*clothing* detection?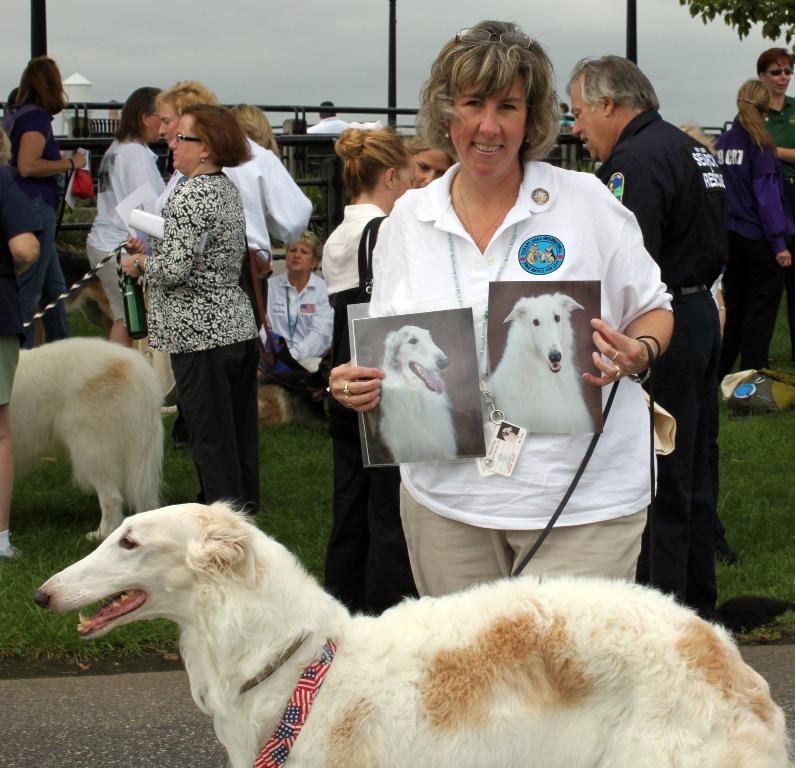
select_region(588, 107, 734, 622)
